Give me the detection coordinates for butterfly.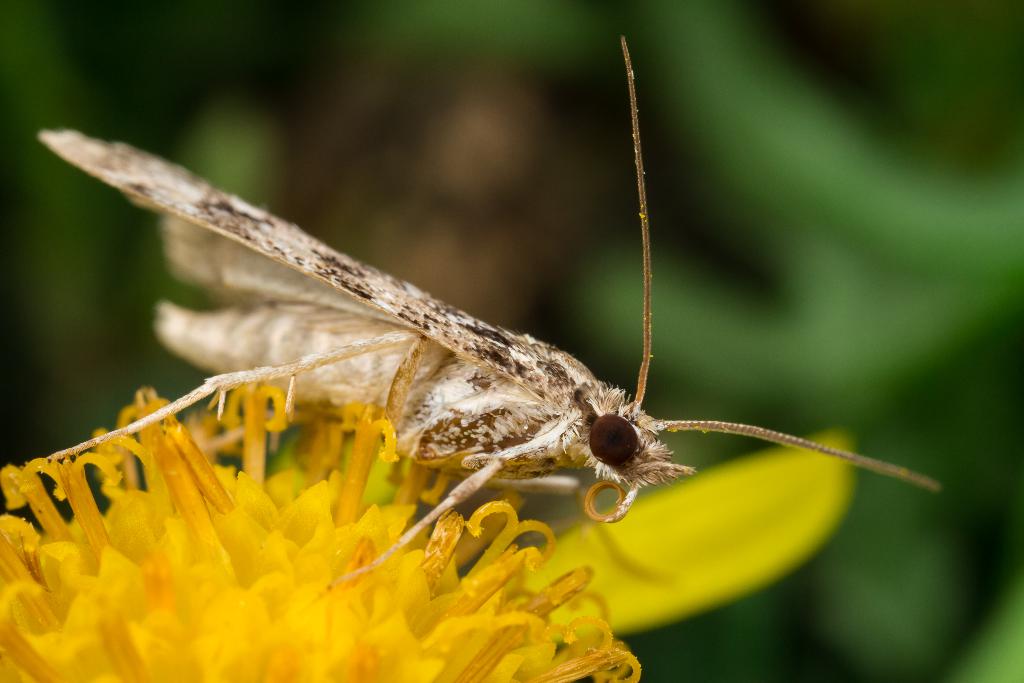
(72, 85, 932, 604).
